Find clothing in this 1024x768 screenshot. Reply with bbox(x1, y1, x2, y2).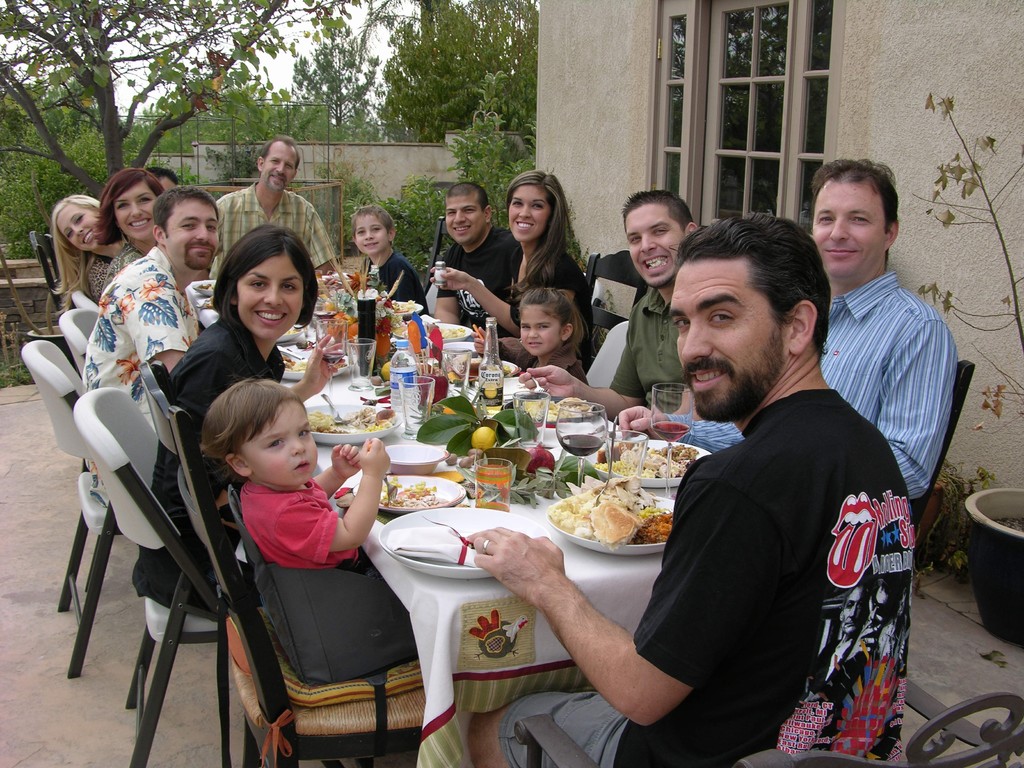
bbox(234, 472, 380, 579).
